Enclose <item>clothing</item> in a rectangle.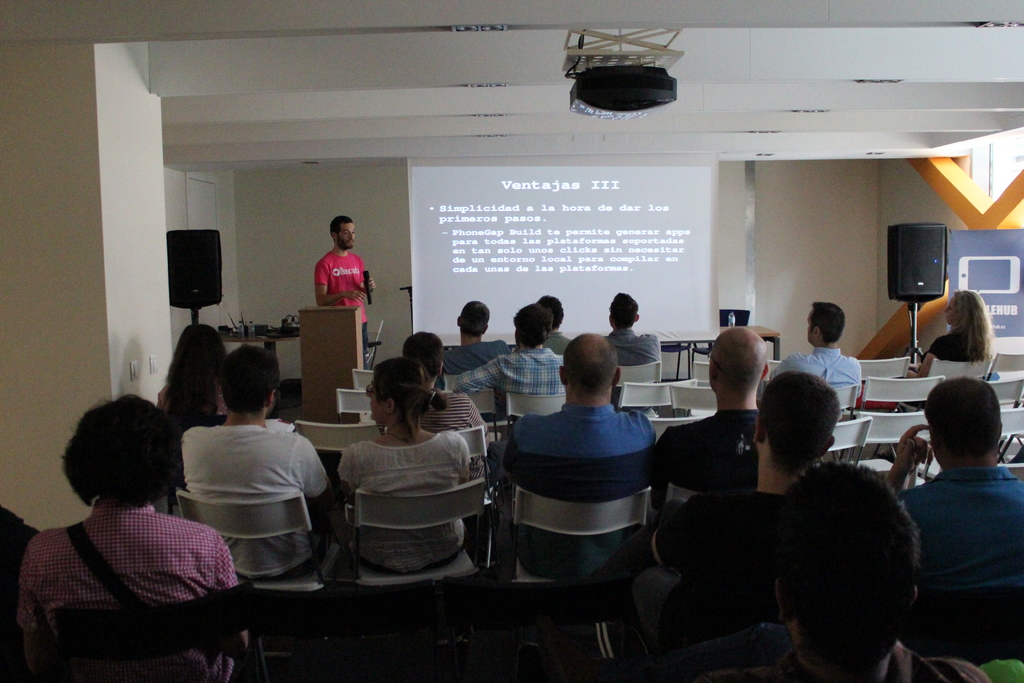
<region>606, 329, 661, 368</region>.
